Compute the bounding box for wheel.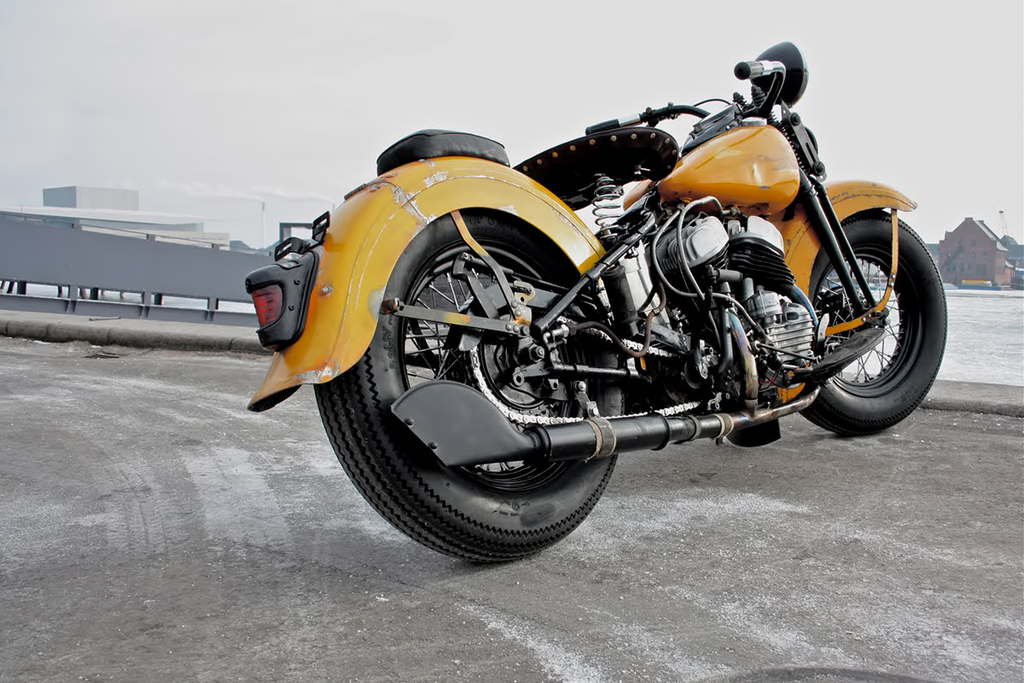
x1=808 y1=204 x2=934 y2=421.
